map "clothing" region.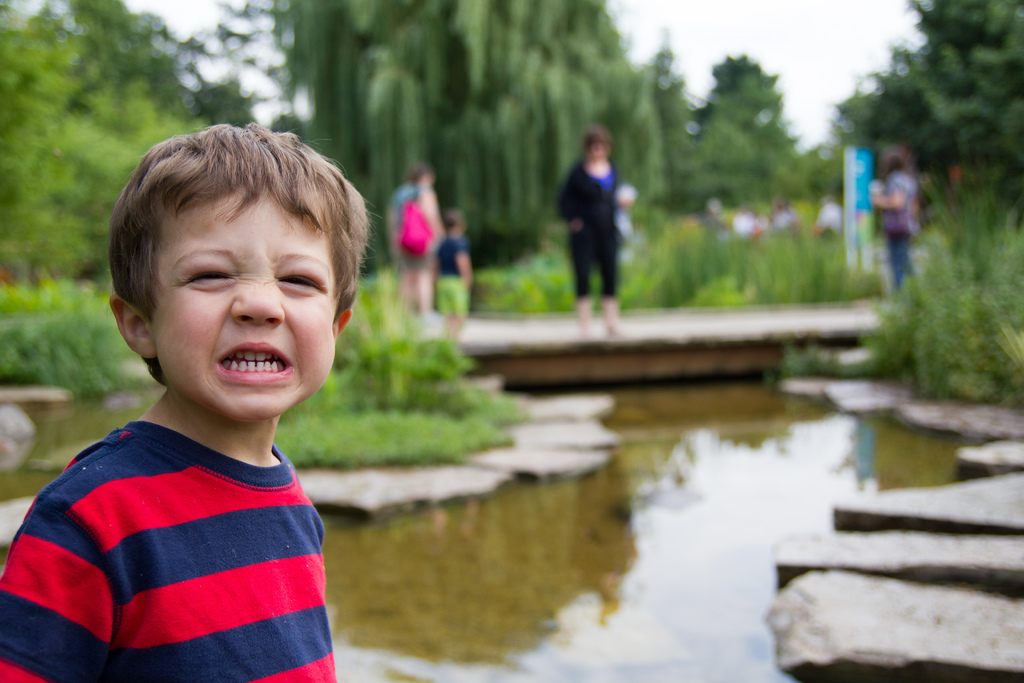
Mapped to 554:160:618:305.
